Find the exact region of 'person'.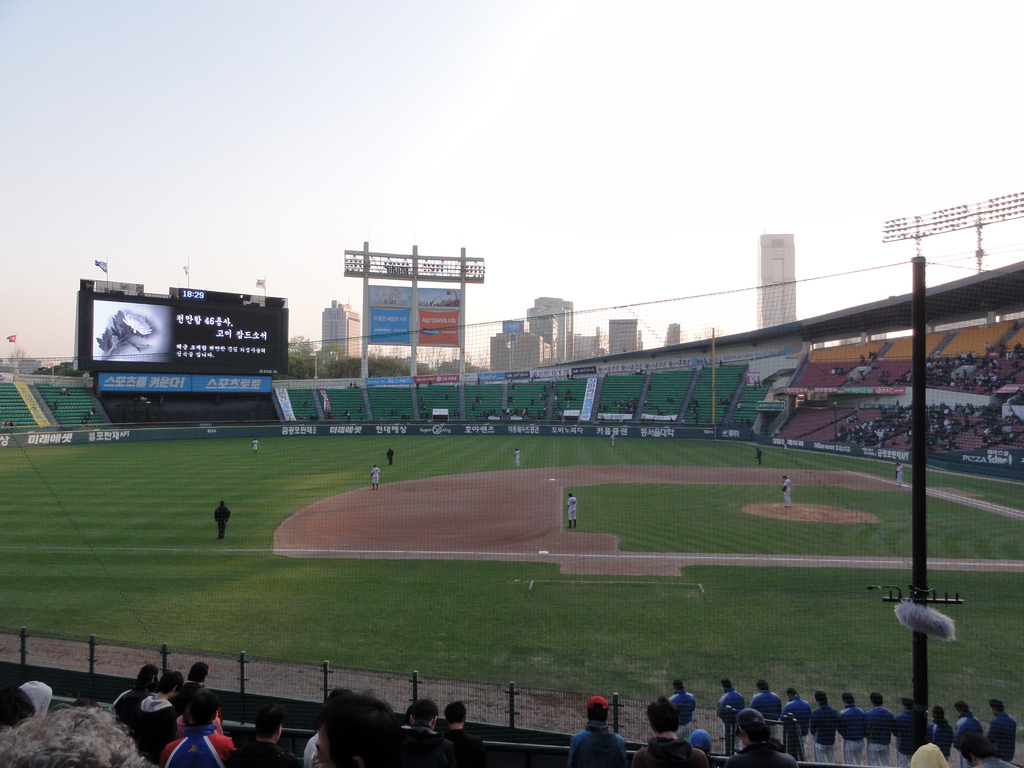
Exact region: [214,498,232,541].
